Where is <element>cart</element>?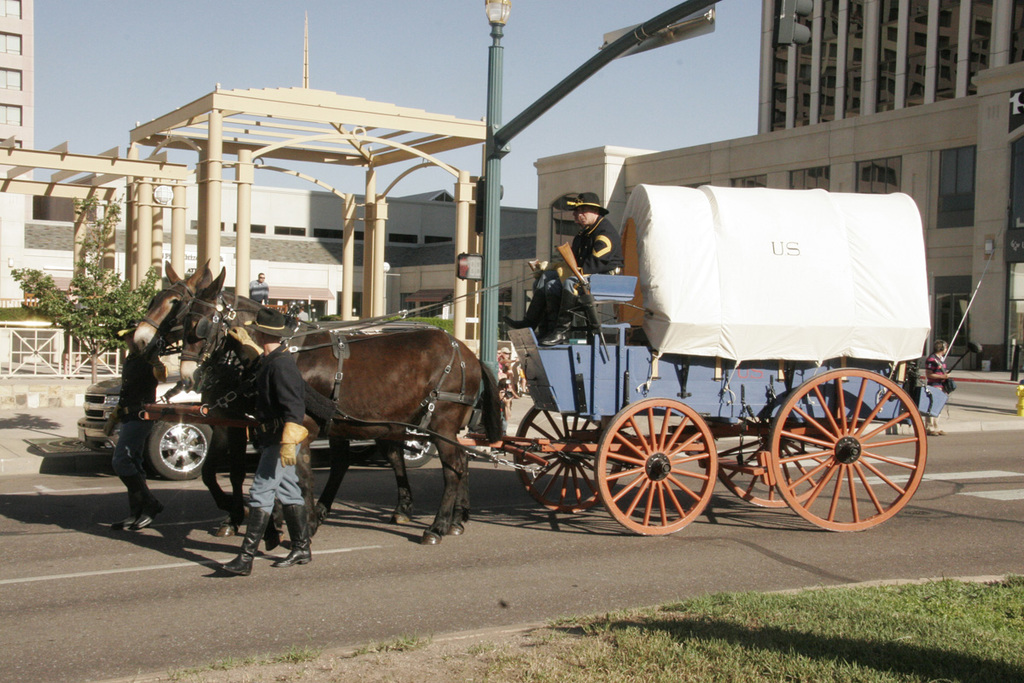
(left=448, top=182, right=945, bottom=535).
